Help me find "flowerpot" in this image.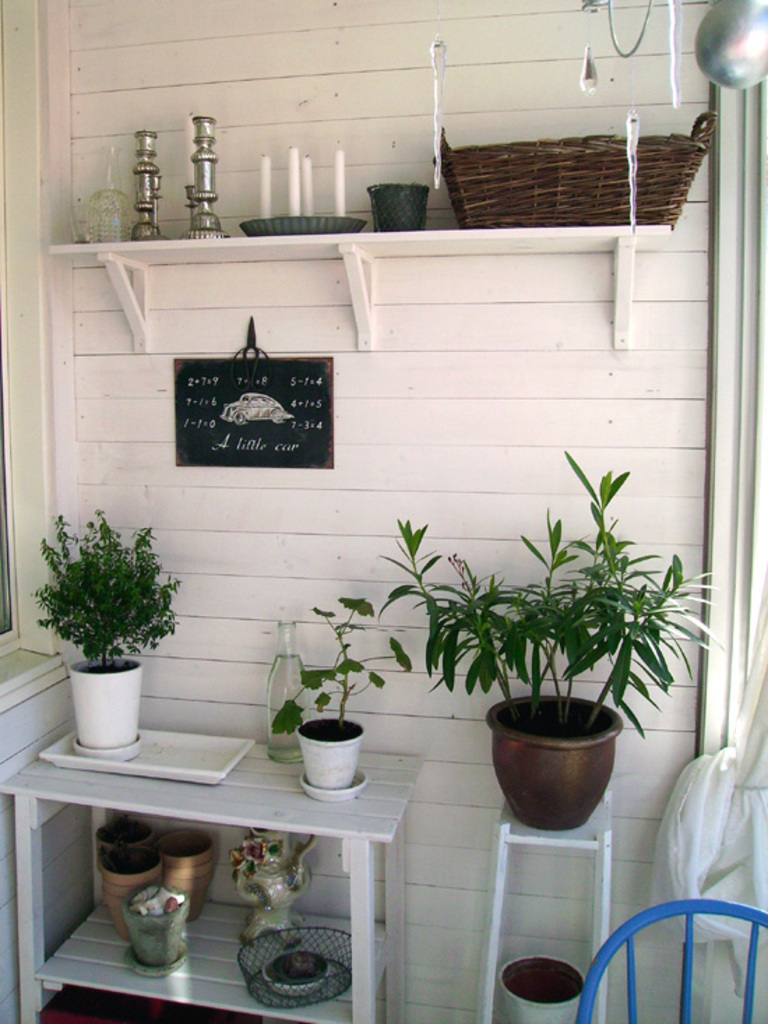
Found it: [300, 712, 367, 791].
